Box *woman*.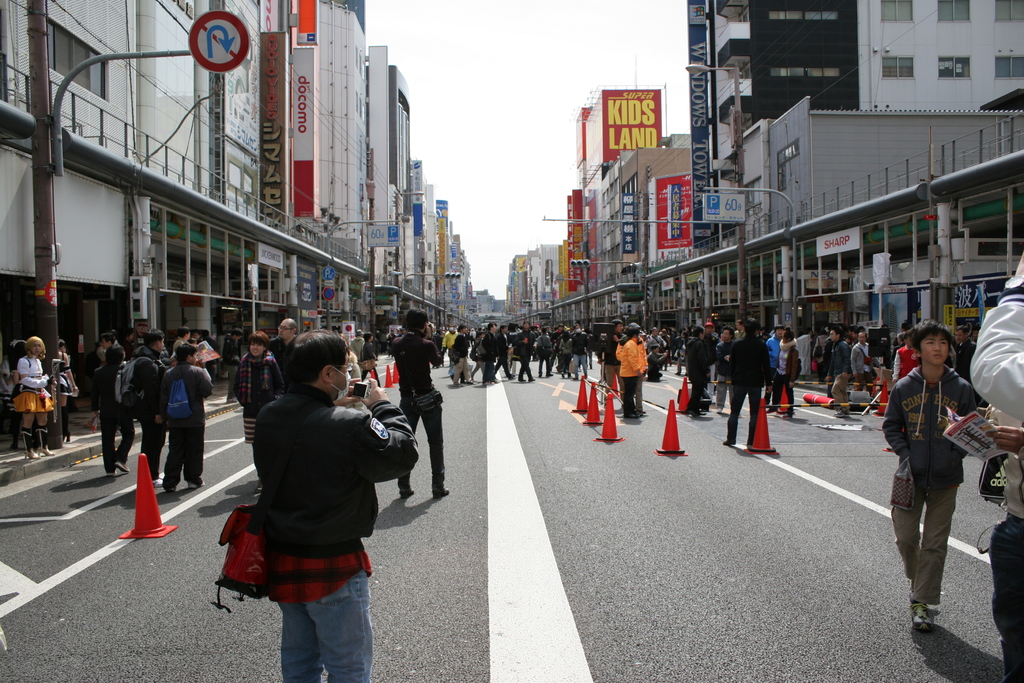
box=[619, 320, 643, 420].
